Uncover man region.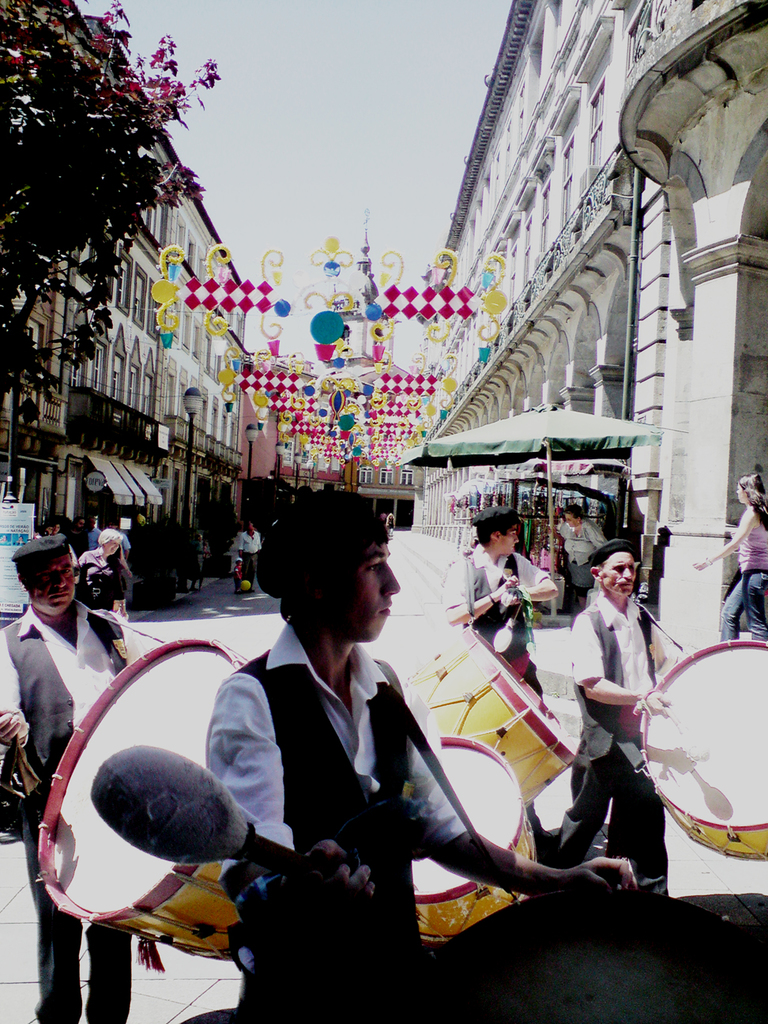
Uncovered: 547, 541, 676, 900.
